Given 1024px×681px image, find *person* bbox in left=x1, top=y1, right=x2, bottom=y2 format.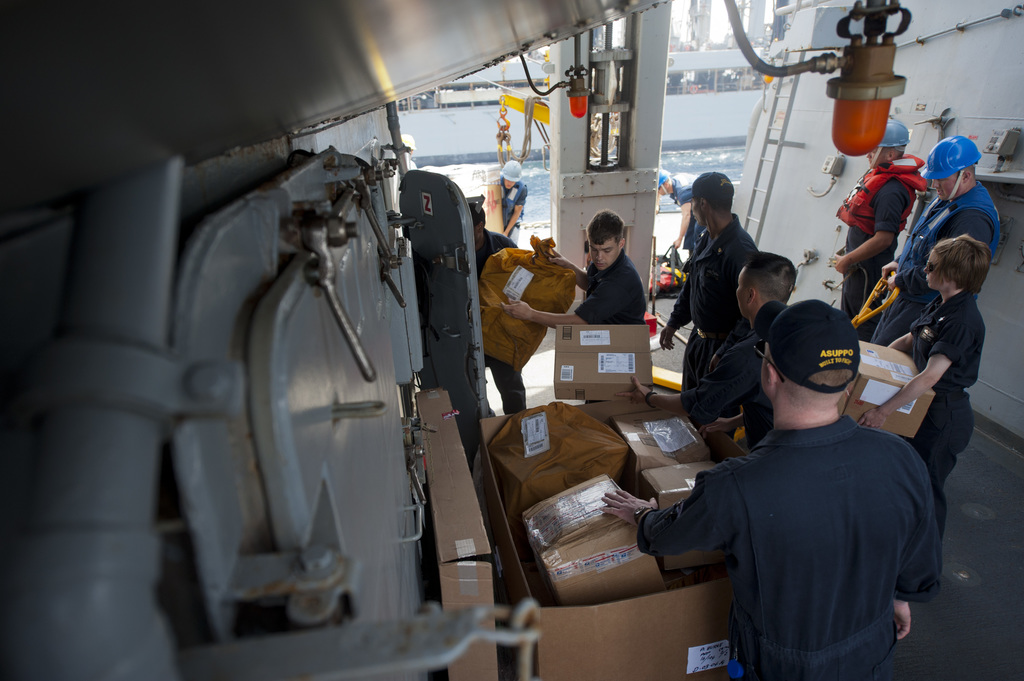
left=657, top=171, right=698, bottom=251.
